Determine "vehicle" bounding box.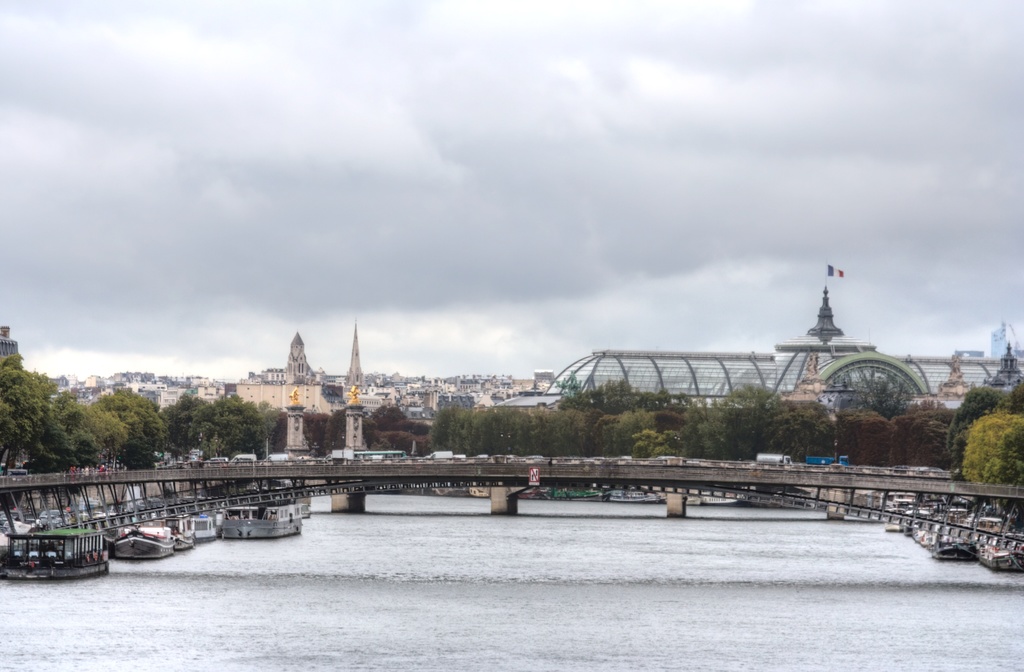
Determined: x1=223, y1=502, x2=299, y2=535.
